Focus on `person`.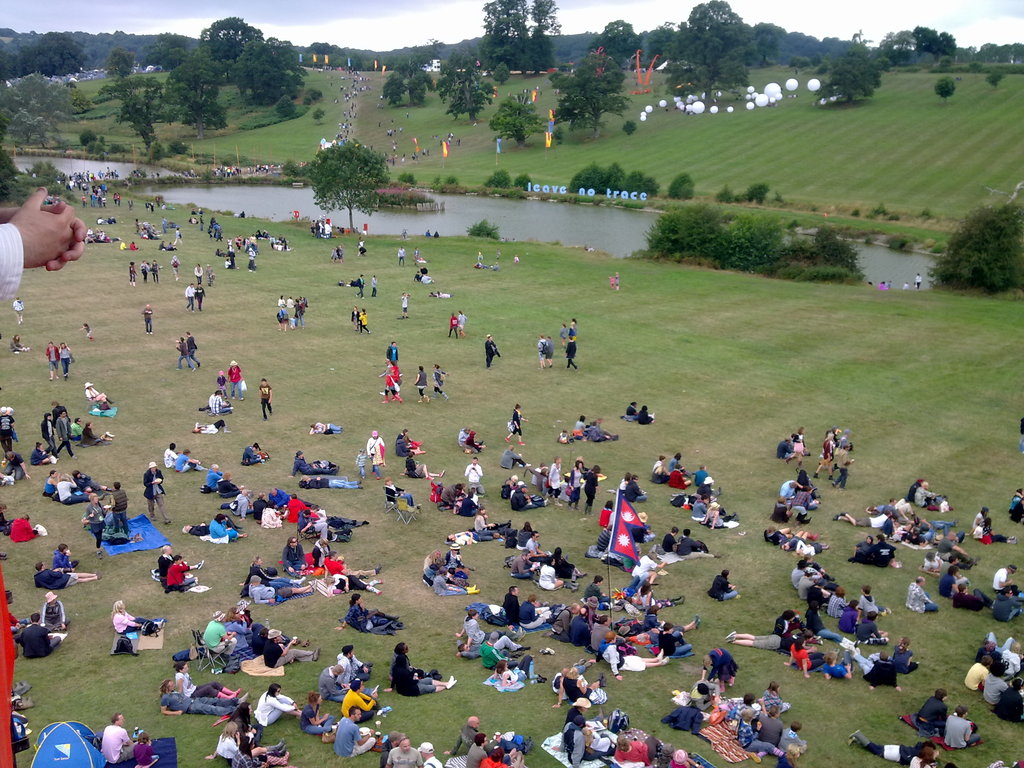
Focused at 14 296 25 323.
